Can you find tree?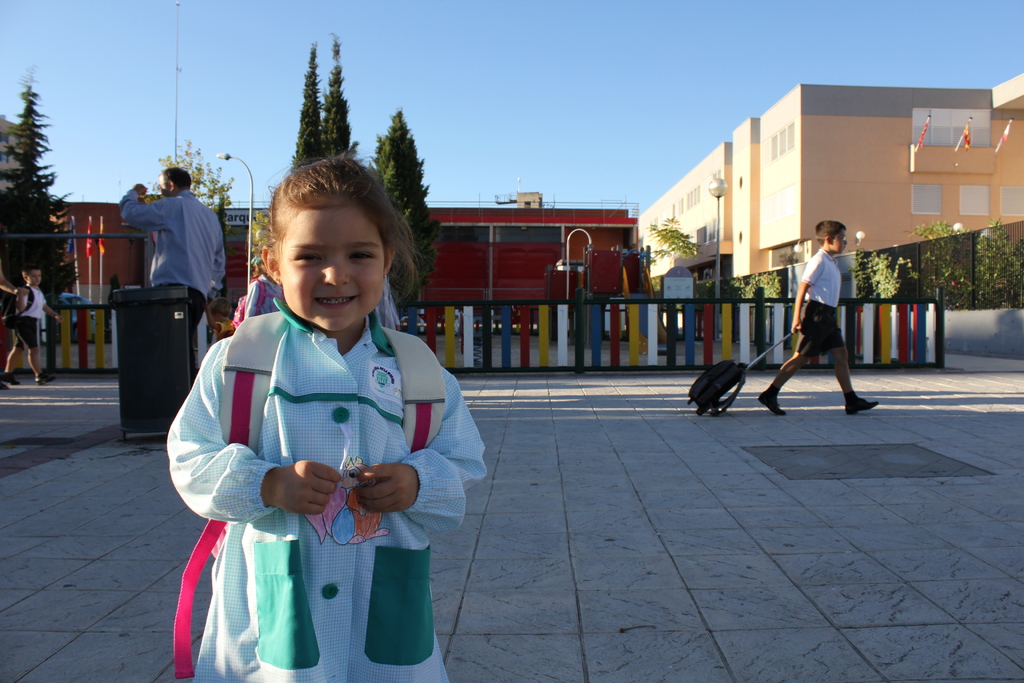
Yes, bounding box: box(644, 215, 711, 273).
